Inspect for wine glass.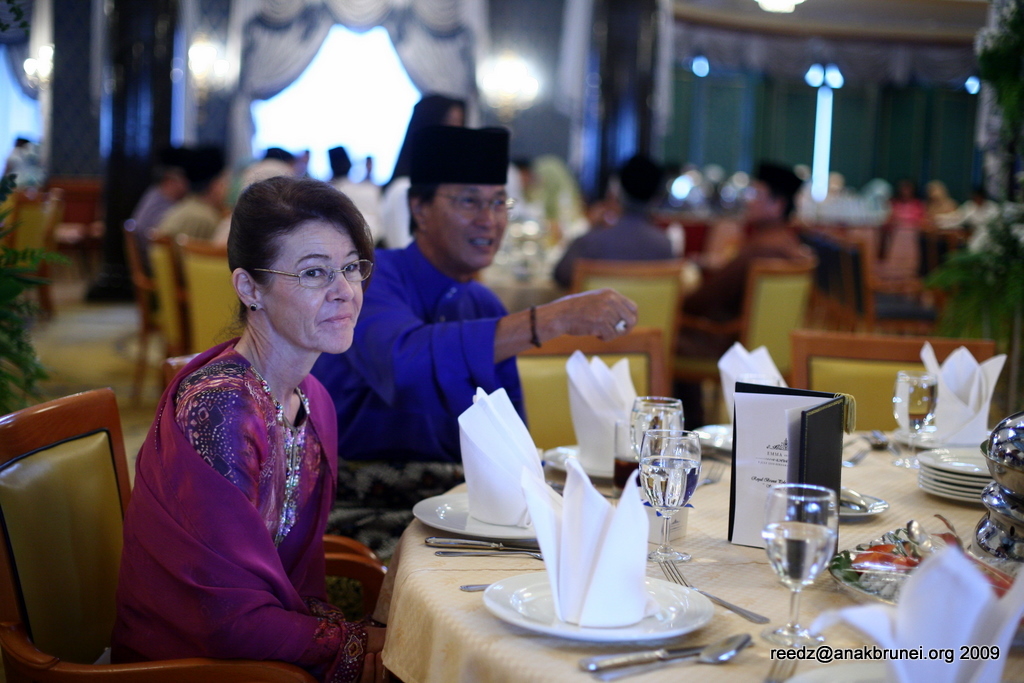
Inspection: BBox(893, 373, 937, 469).
